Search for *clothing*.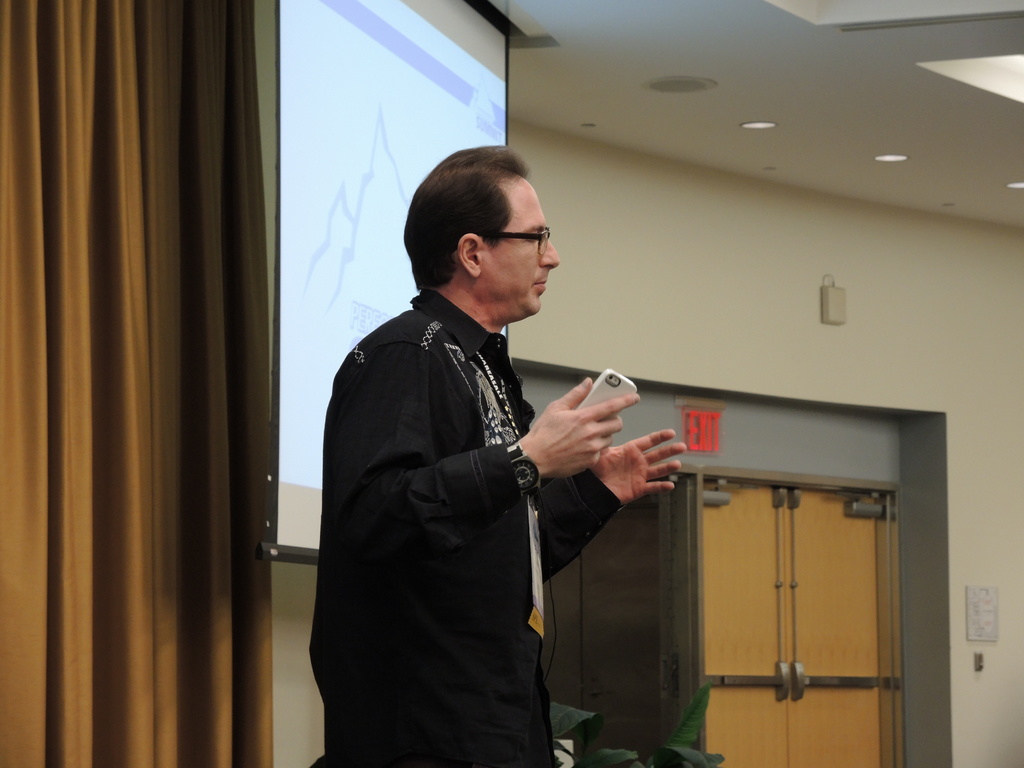
Found at (309, 242, 662, 755).
